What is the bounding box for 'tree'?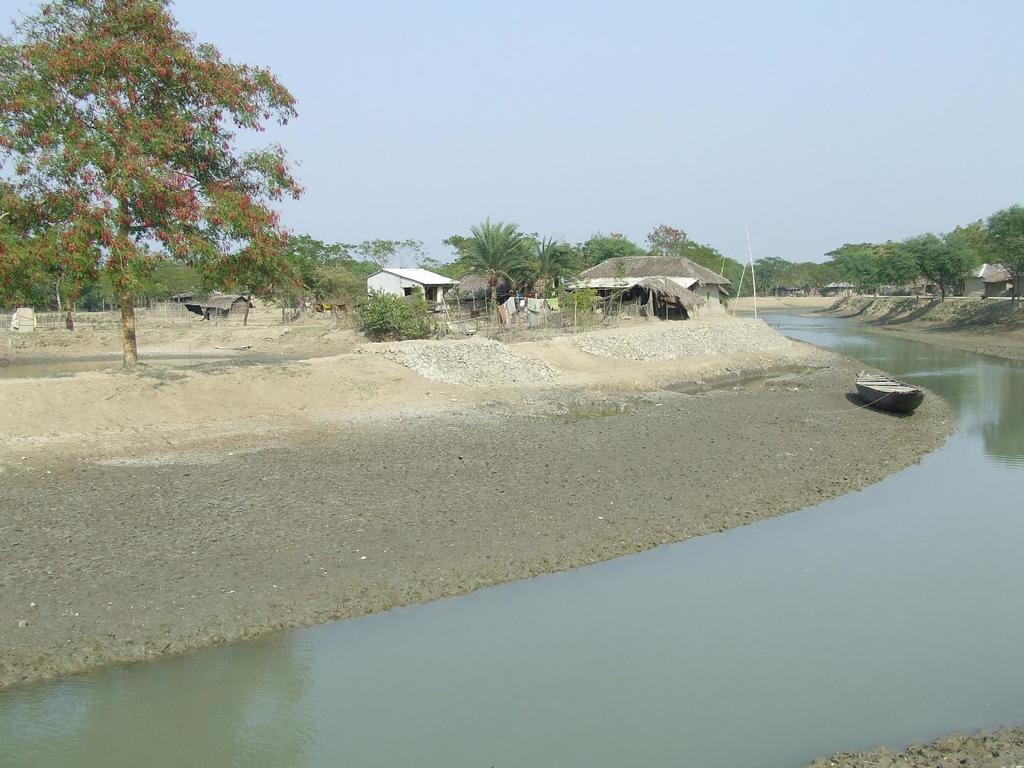
[left=516, top=234, right=583, bottom=296].
